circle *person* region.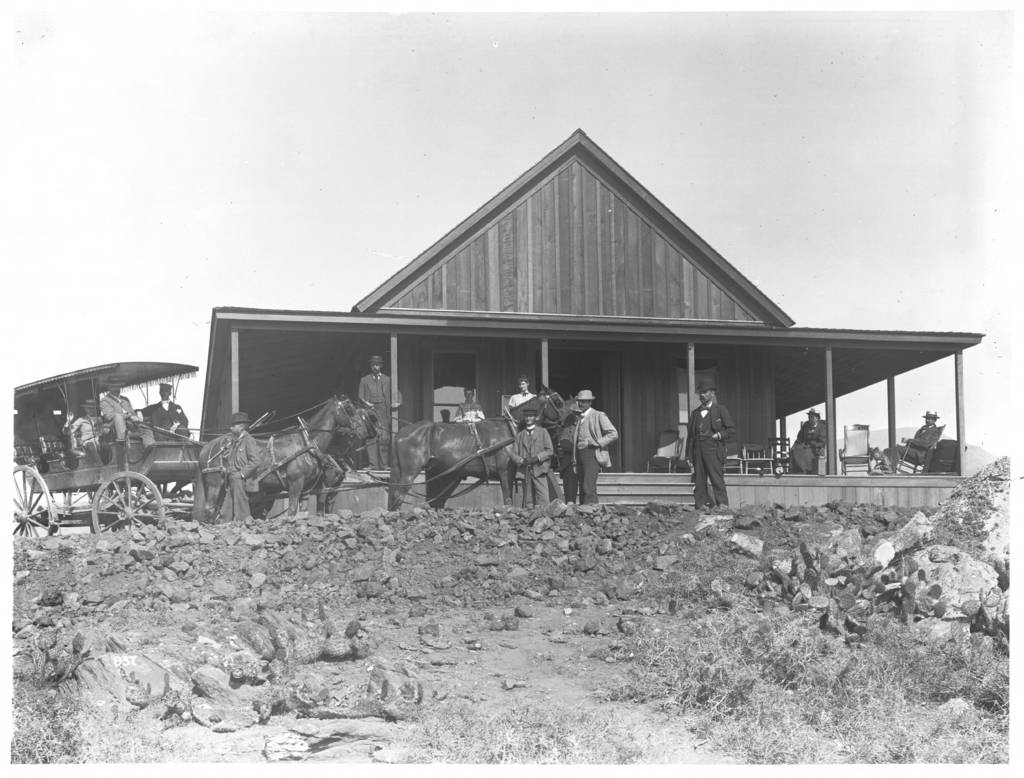
Region: crop(559, 378, 618, 511).
